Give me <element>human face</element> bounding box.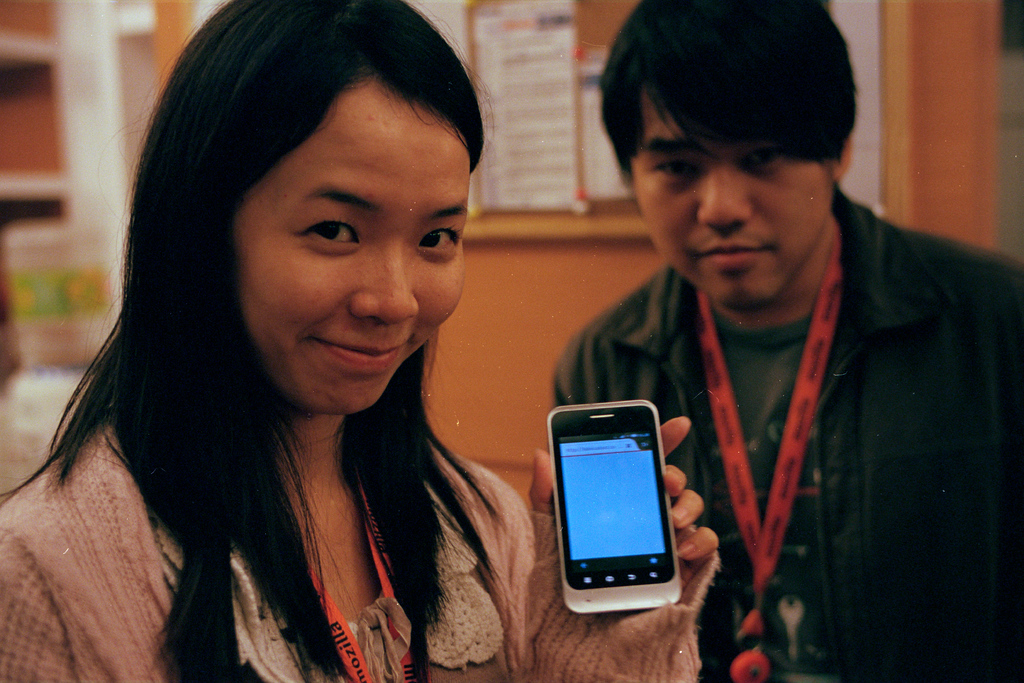
pyautogui.locateOnScreen(234, 81, 465, 419).
